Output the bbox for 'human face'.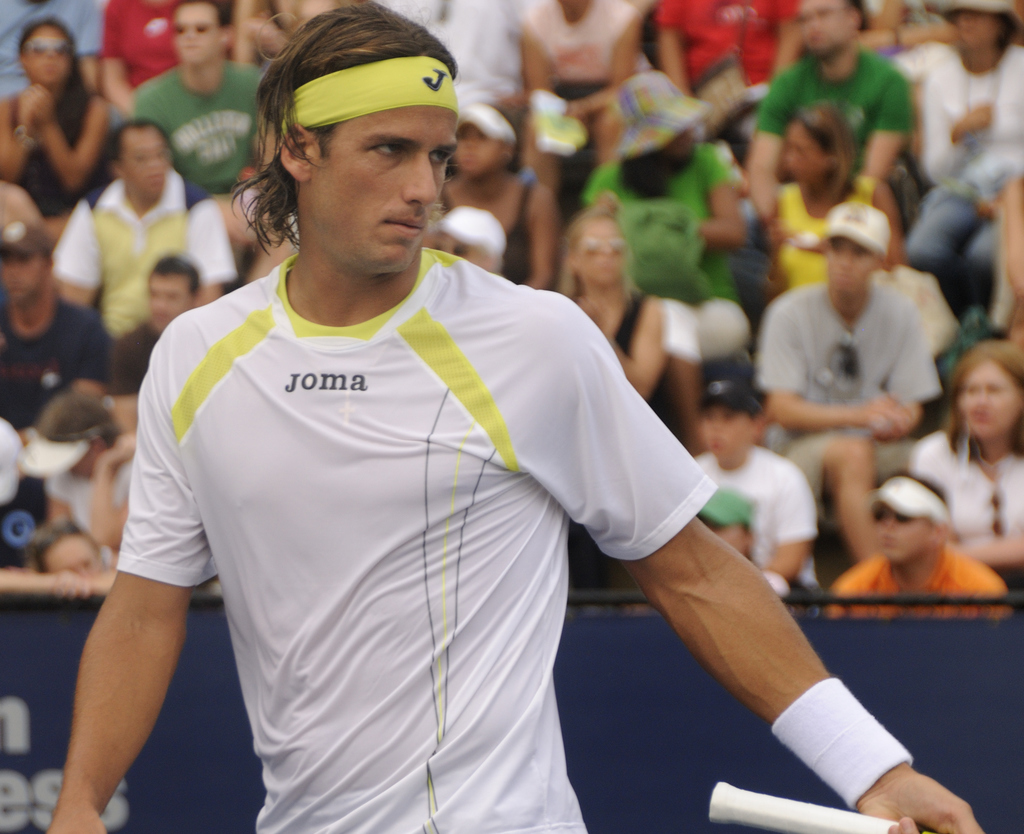
rect(150, 277, 186, 330).
